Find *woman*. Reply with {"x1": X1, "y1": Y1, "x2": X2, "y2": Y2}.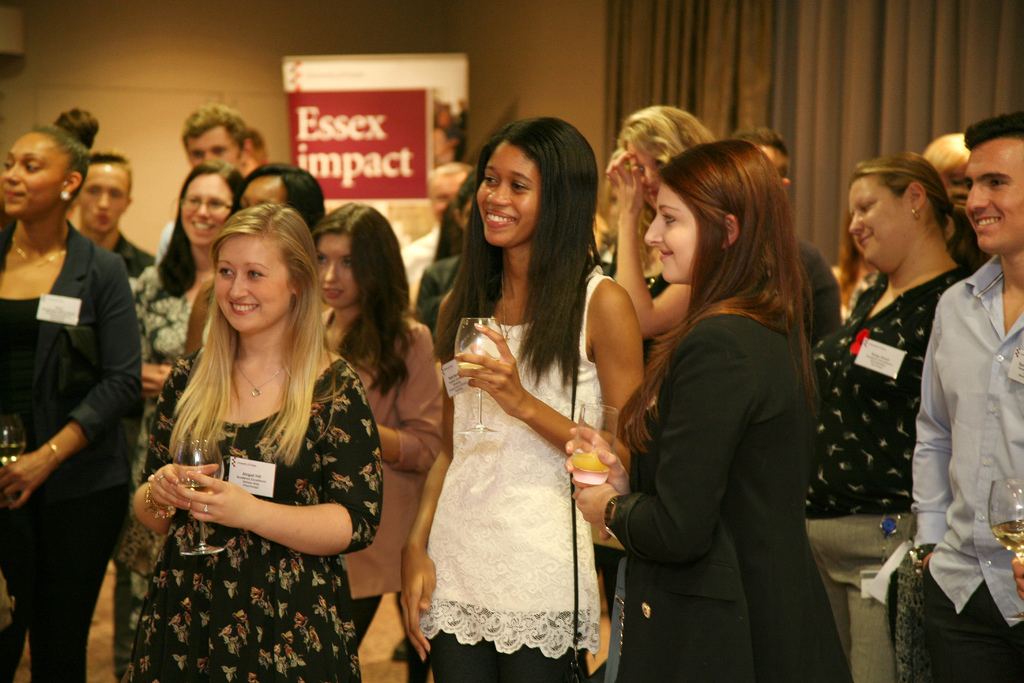
{"x1": 801, "y1": 152, "x2": 982, "y2": 523}.
